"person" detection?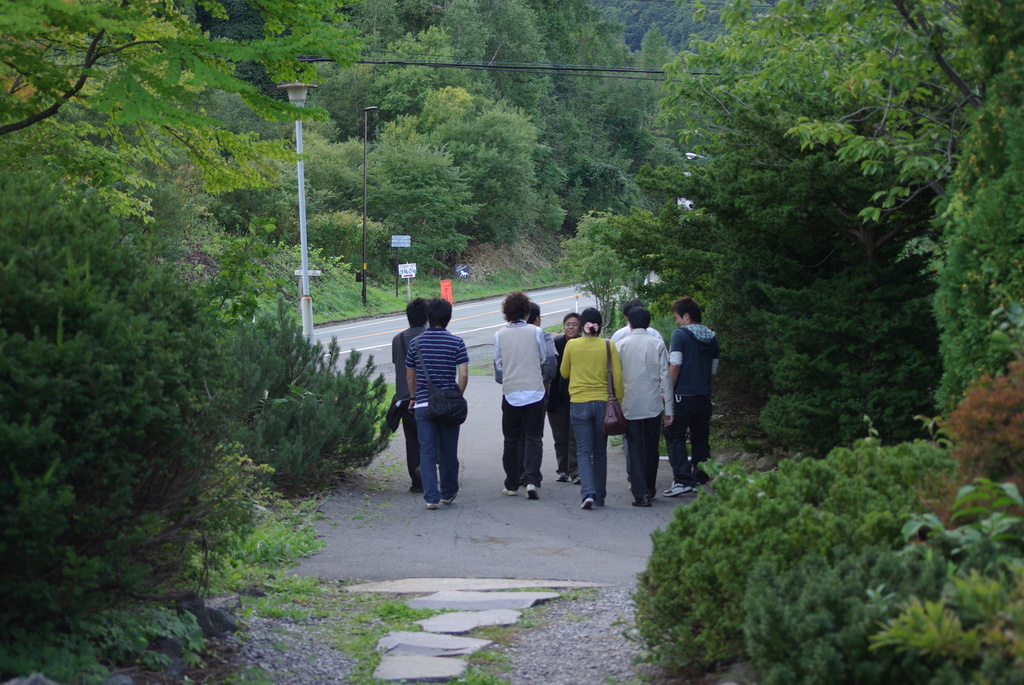
(613, 298, 664, 489)
